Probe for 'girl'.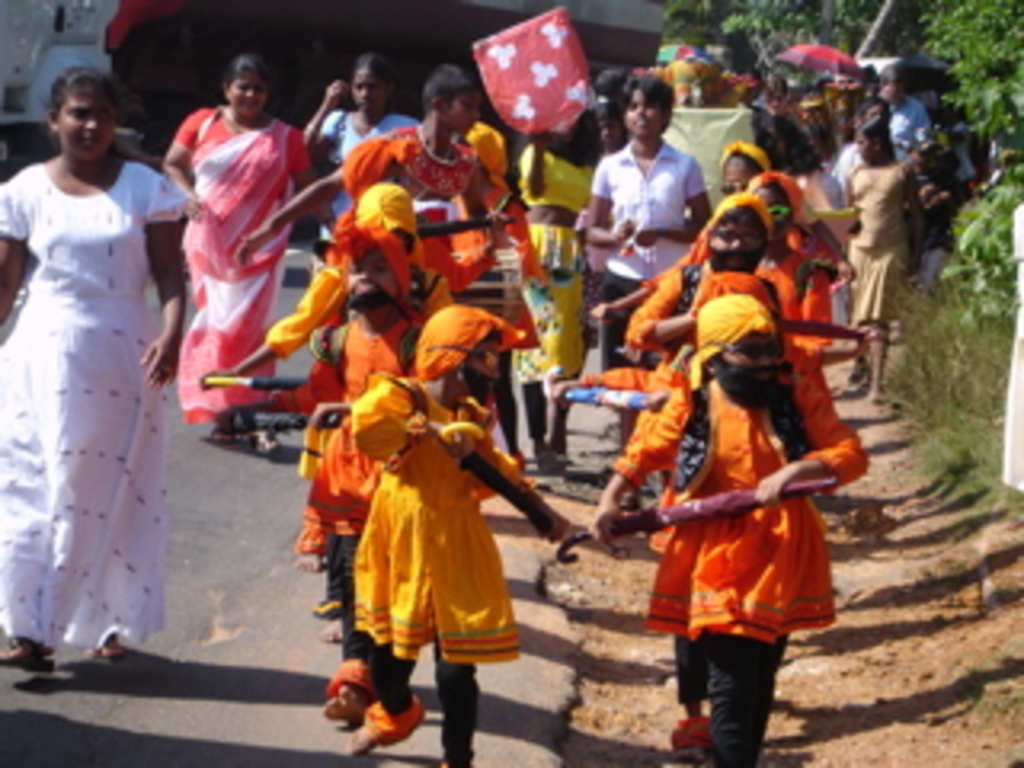
Probe result: 0,67,192,675.
